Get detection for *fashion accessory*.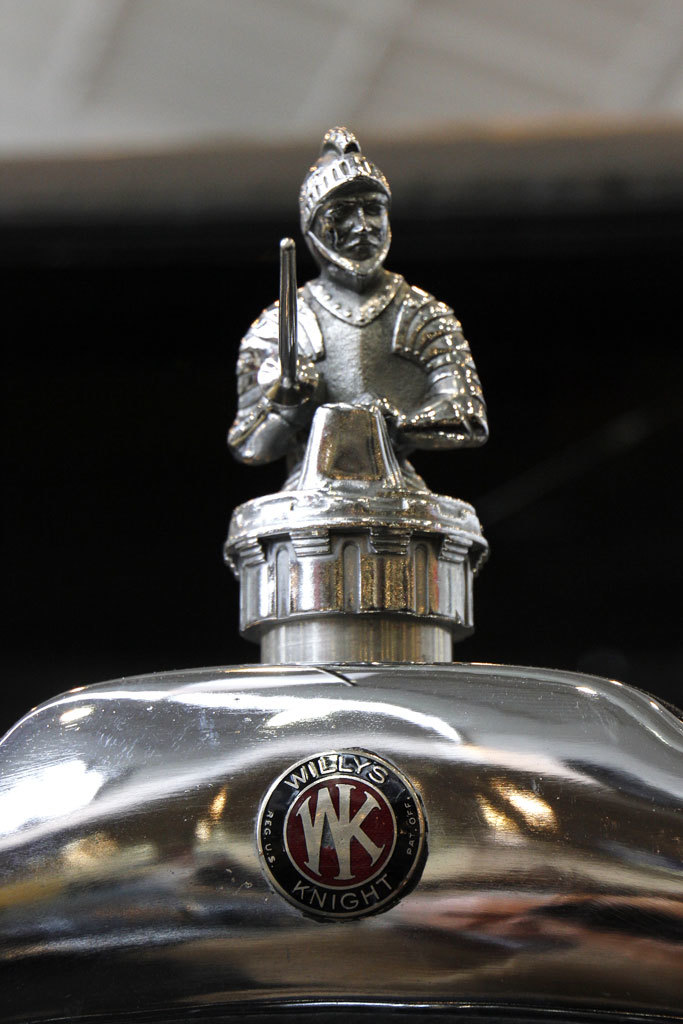
Detection: 304, 125, 391, 277.
